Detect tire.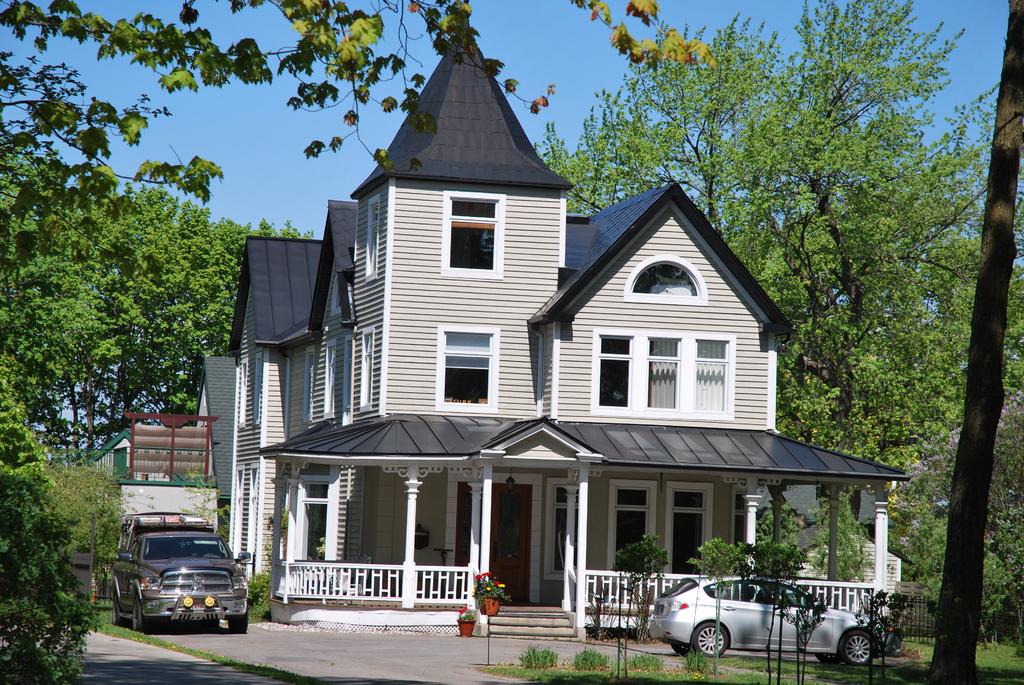
Detected at <region>831, 631, 876, 665</region>.
